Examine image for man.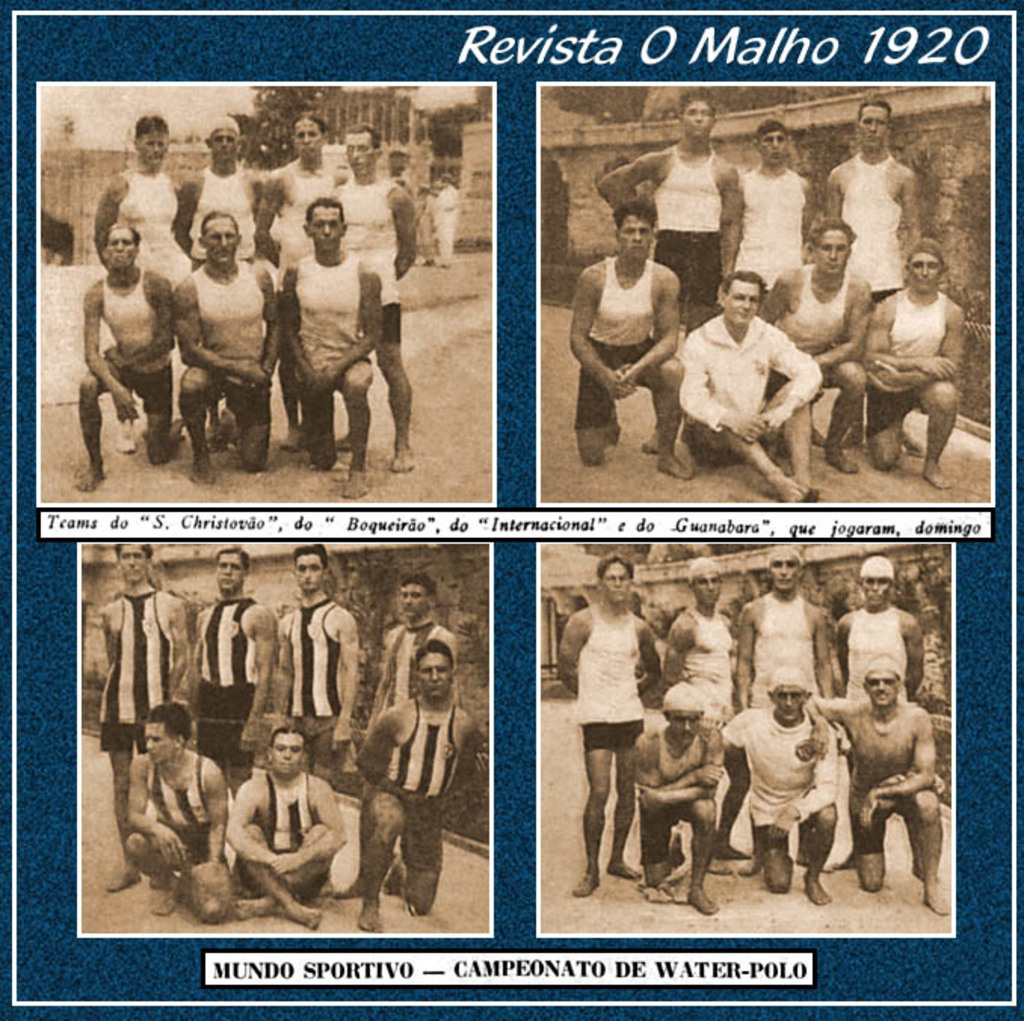
Examination result: 335,646,482,935.
